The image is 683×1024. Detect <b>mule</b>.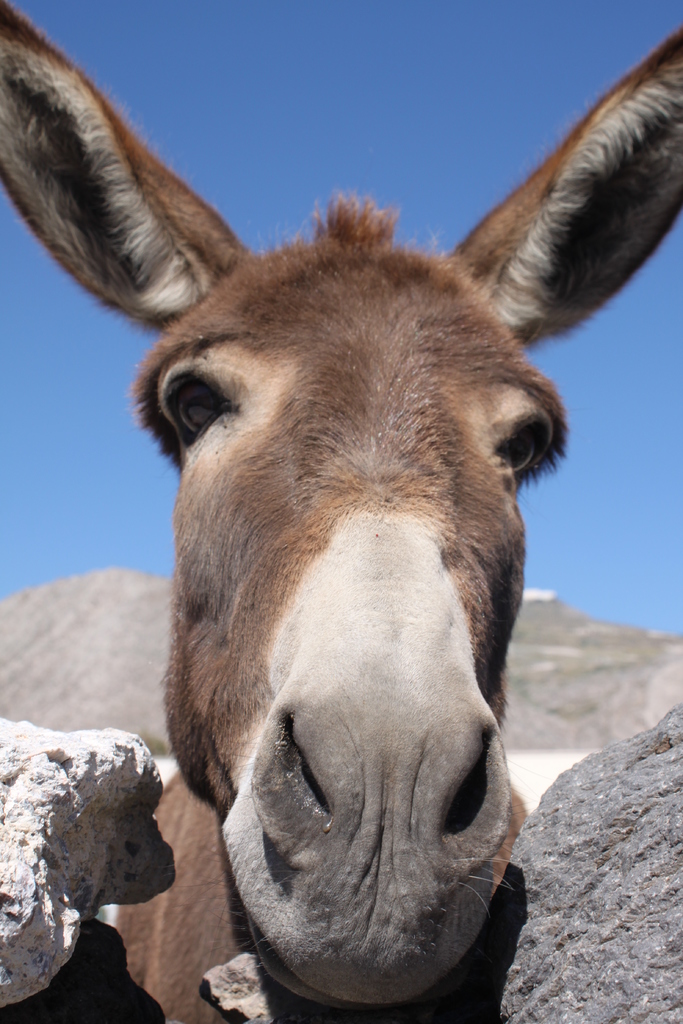
Detection: {"x1": 0, "y1": 6, "x2": 682, "y2": 1023}.
